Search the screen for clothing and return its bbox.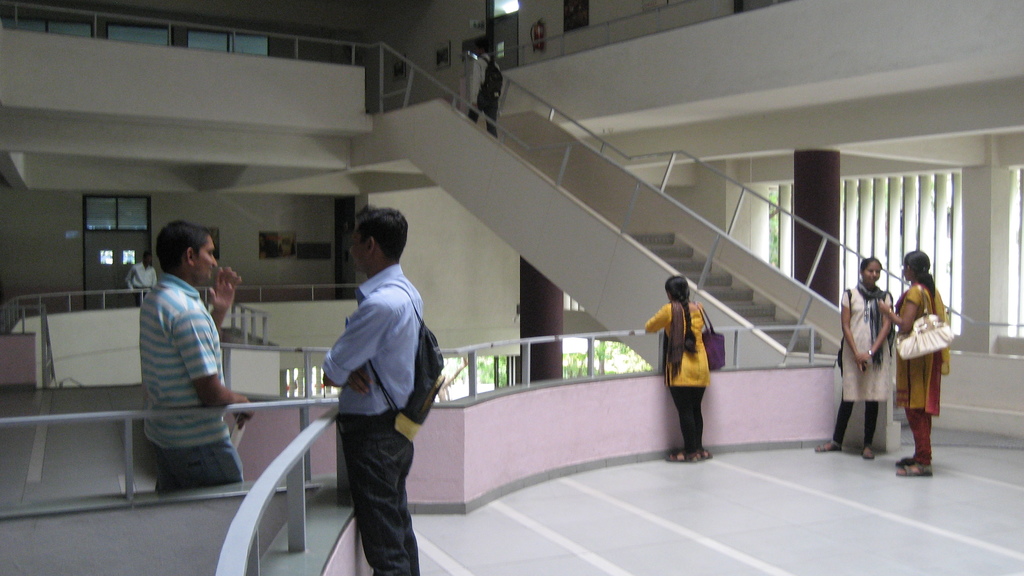
Found: (left=129, top=241, right=245, bottom=489).
